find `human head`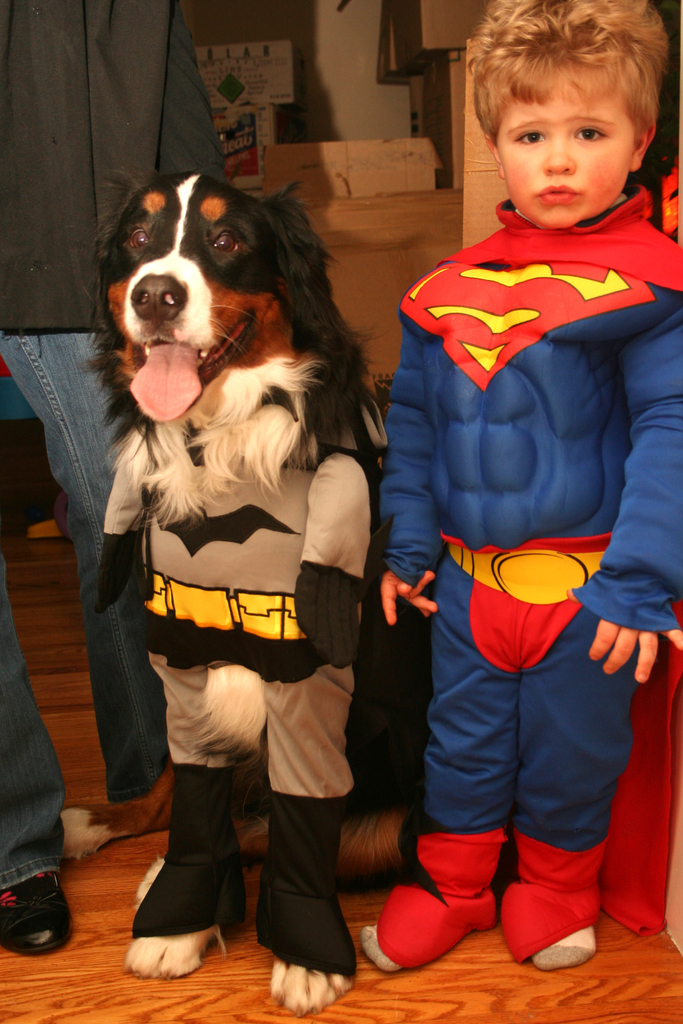
locate(466, 10, 667, 216)
